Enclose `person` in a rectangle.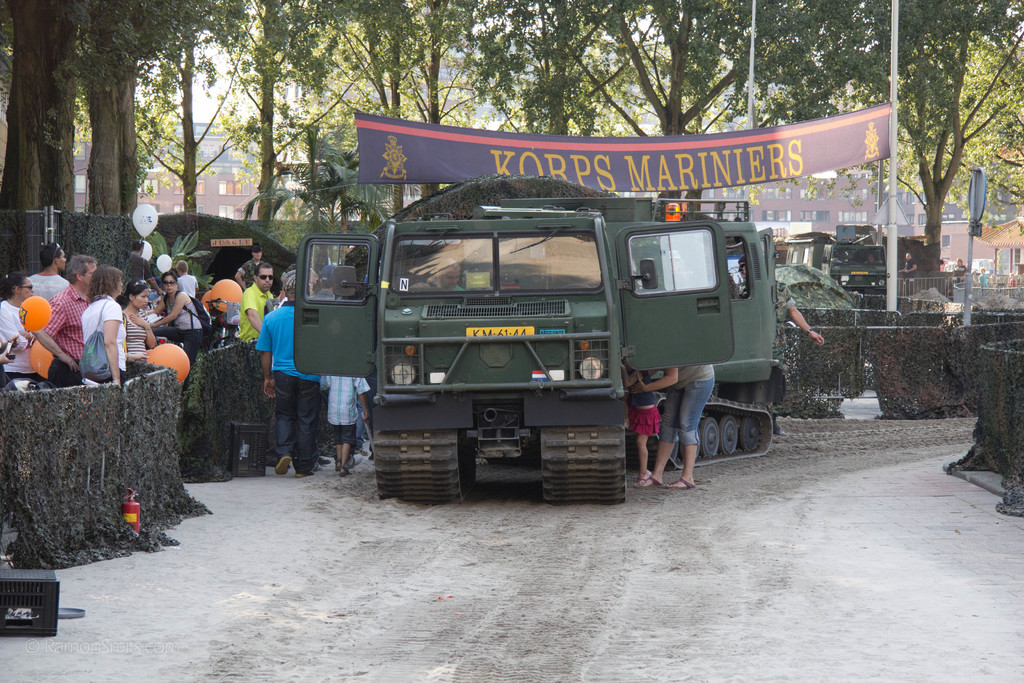
detection(0, 272, 39, 384).
